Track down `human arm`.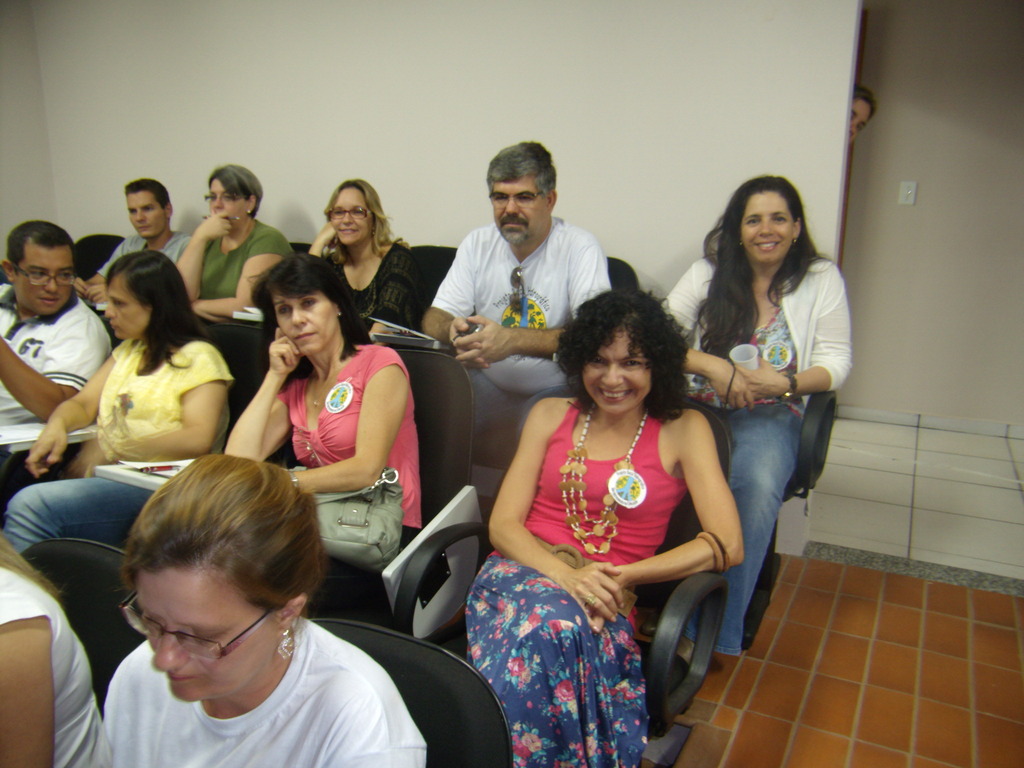
Tracked to x1=74 y1=248 x2=124 y2=292.
